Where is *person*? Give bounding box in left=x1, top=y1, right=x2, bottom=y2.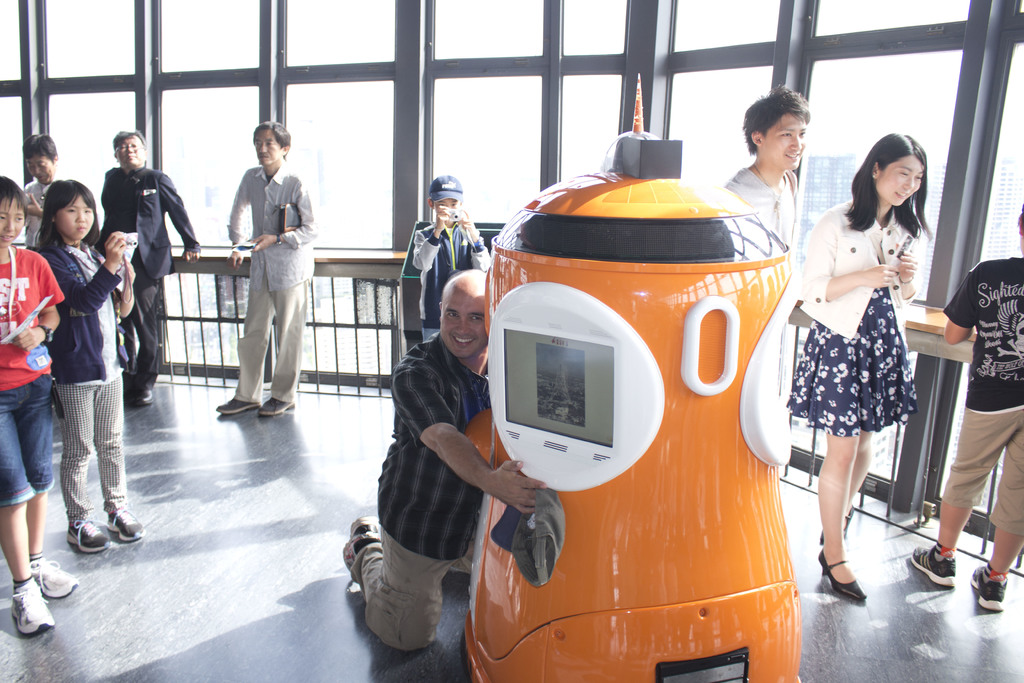
left=705, top=78, right=814, bottom=300.
